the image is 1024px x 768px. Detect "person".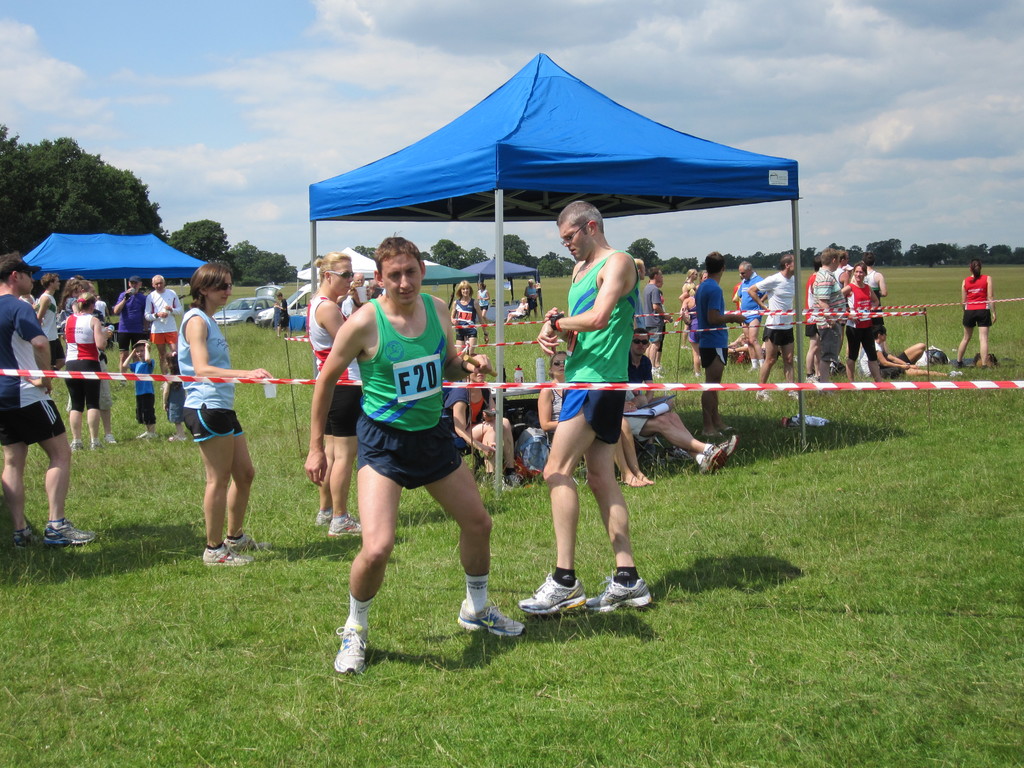
Detection: [left=128, top=339, right=159, bottom=440].
